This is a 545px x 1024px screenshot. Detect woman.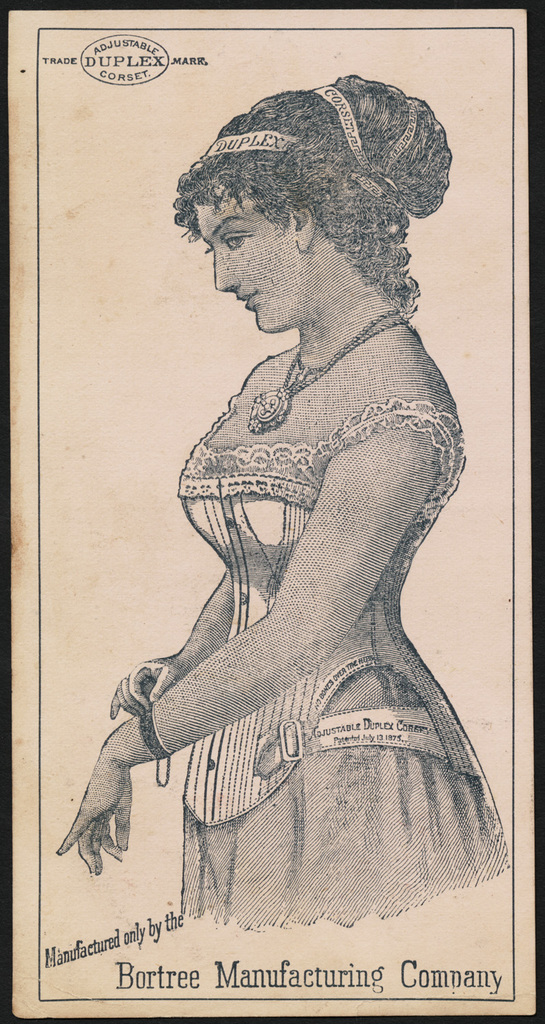
55:104:504:951.
